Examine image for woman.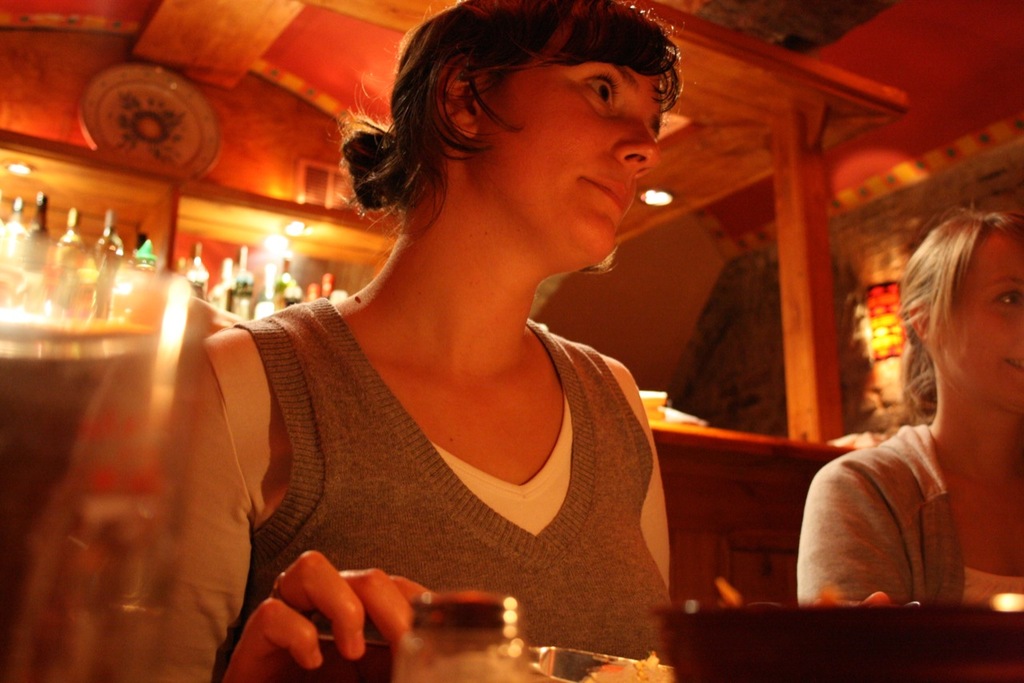
Examination result: [x1=27, y1=0, x2=686, y2=682].
